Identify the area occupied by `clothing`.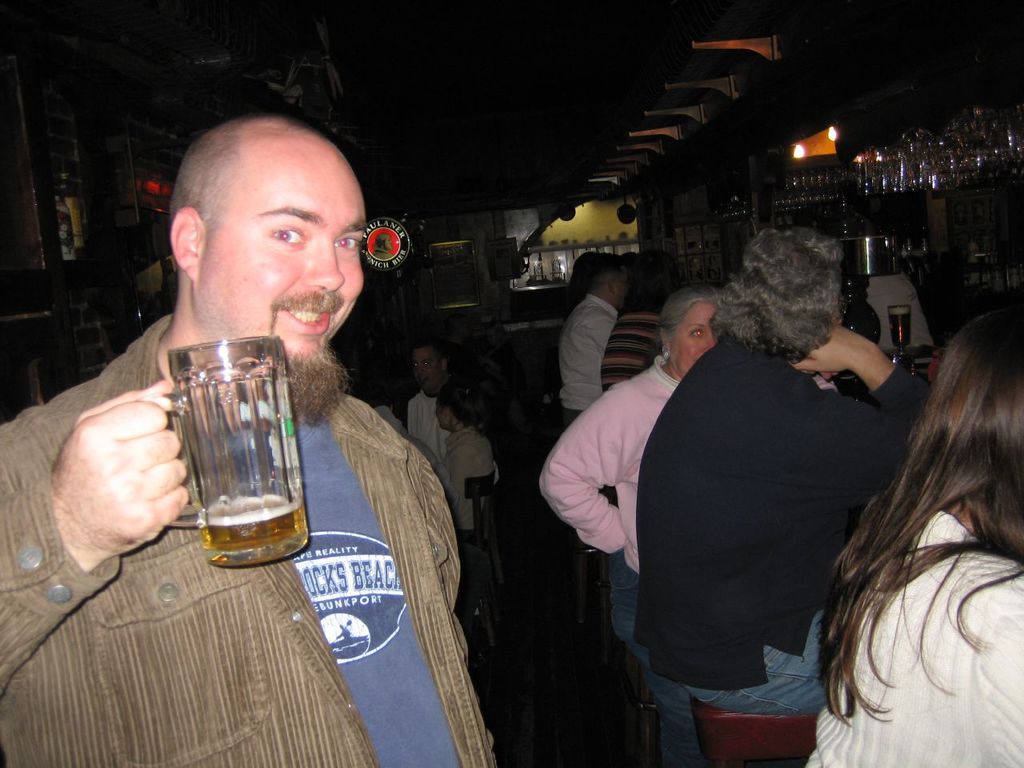
Area: select_region(413, 396, 443, 456).
